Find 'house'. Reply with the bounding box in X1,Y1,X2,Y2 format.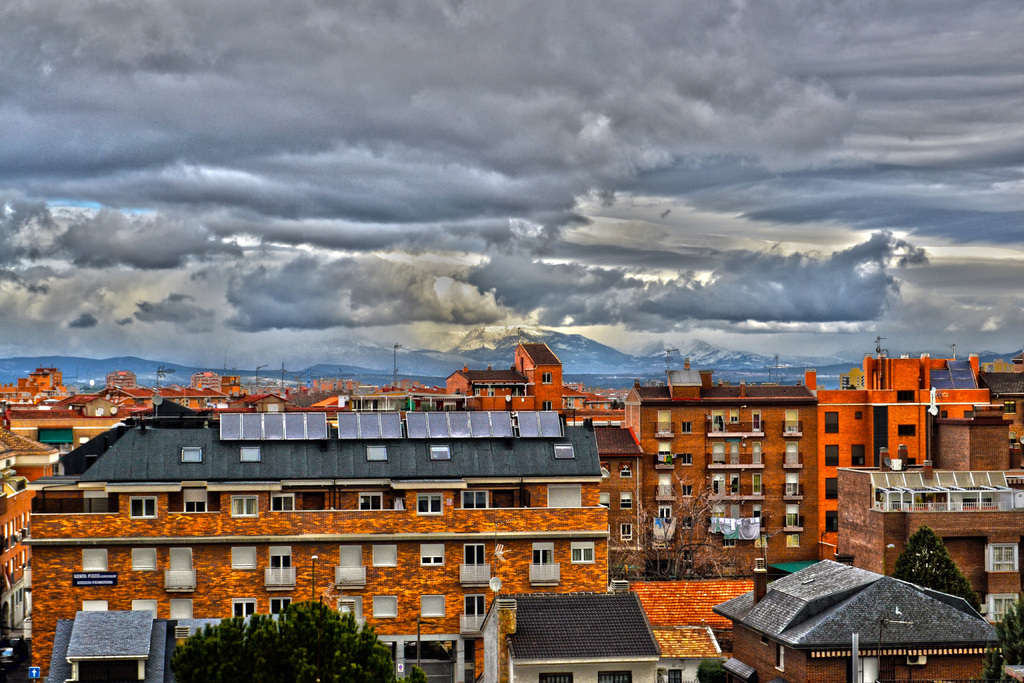
834,467,1023,661.
